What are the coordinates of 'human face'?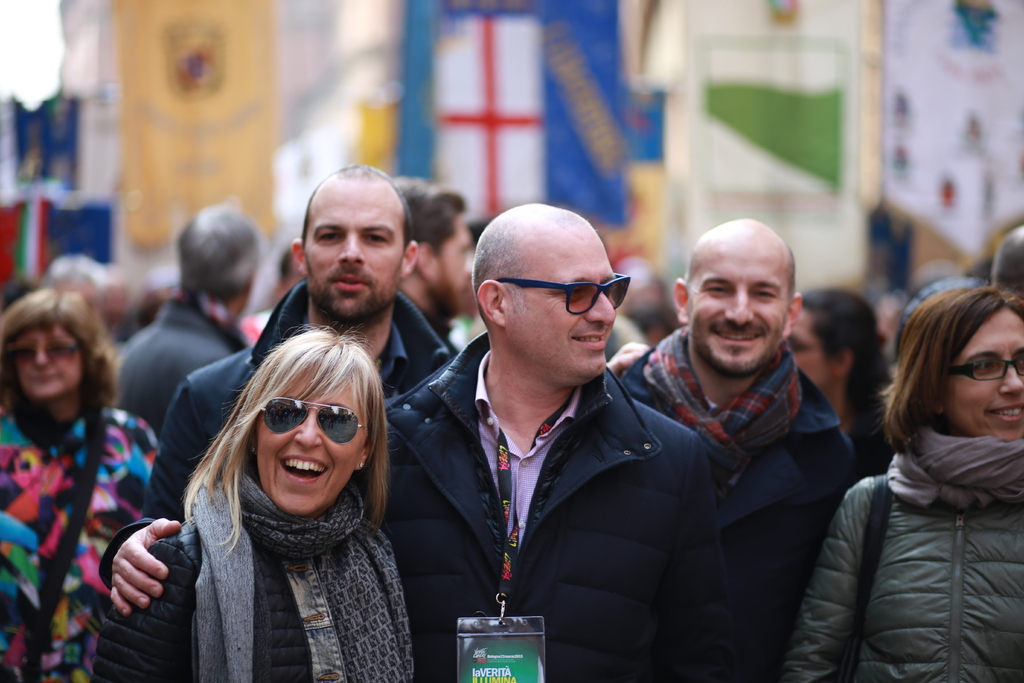
<box>509,225,618,377</box>.
